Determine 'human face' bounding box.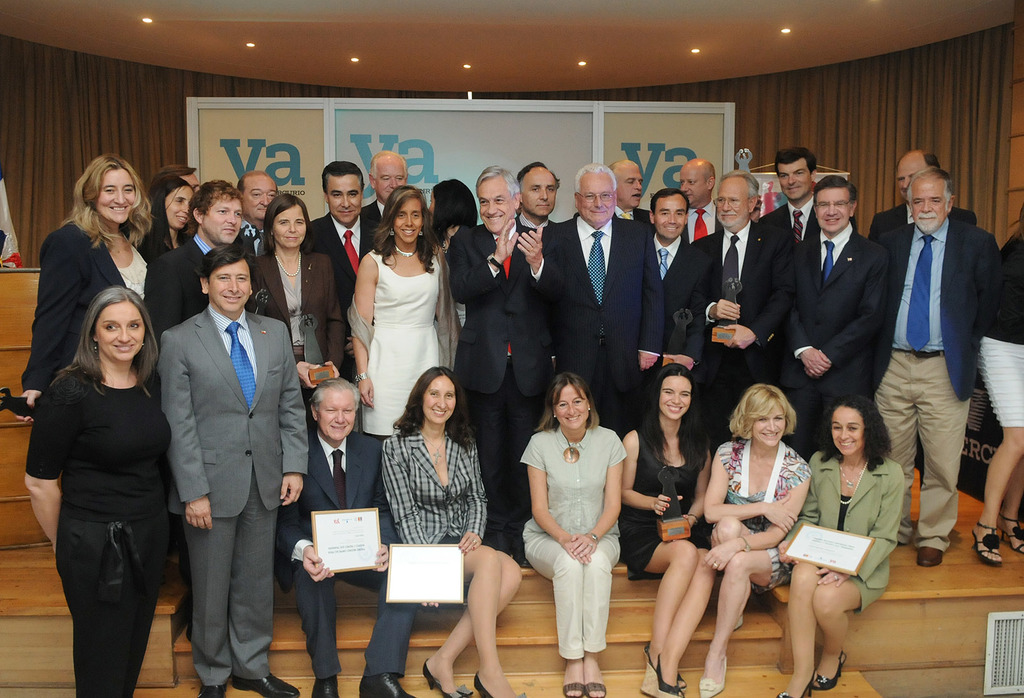
Determined: l=388, t=197, r=424, b=244.
